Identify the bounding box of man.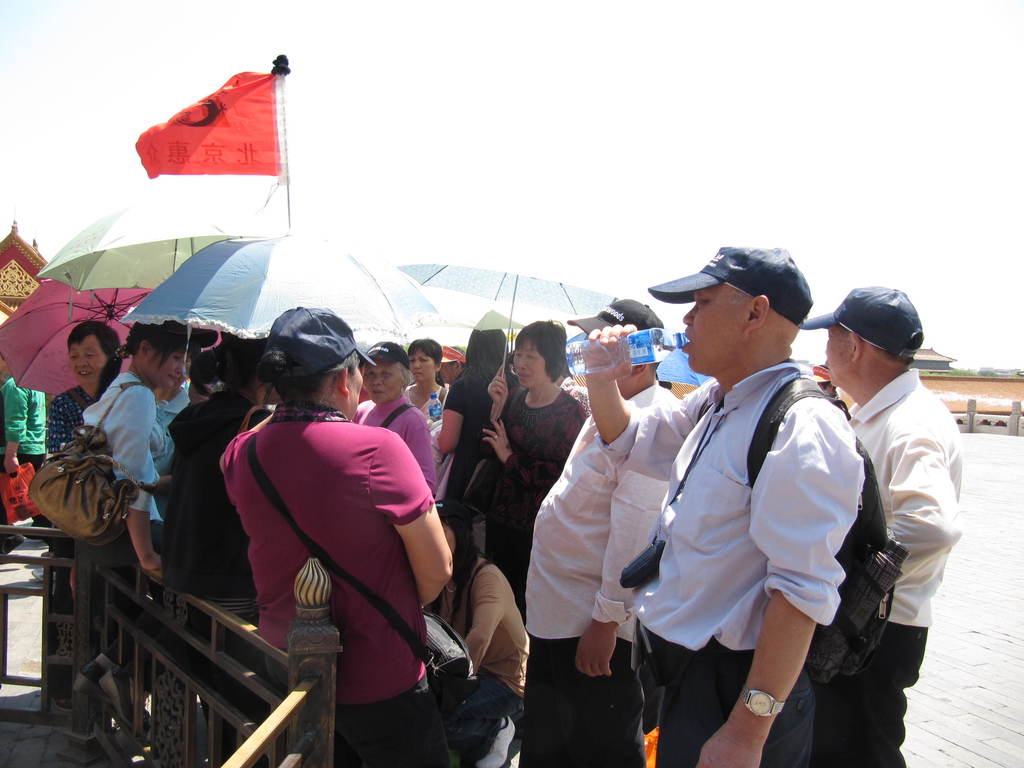
box=[794, 282, 968, 767].
